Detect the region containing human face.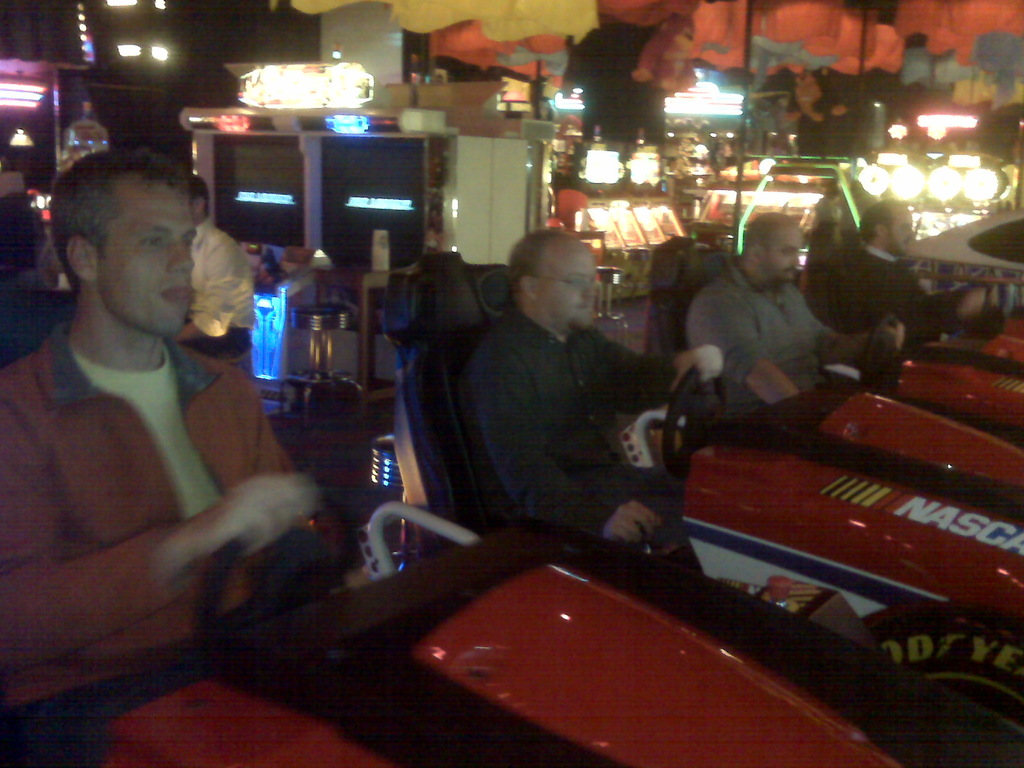
<box>95,186,188,340</box>.
